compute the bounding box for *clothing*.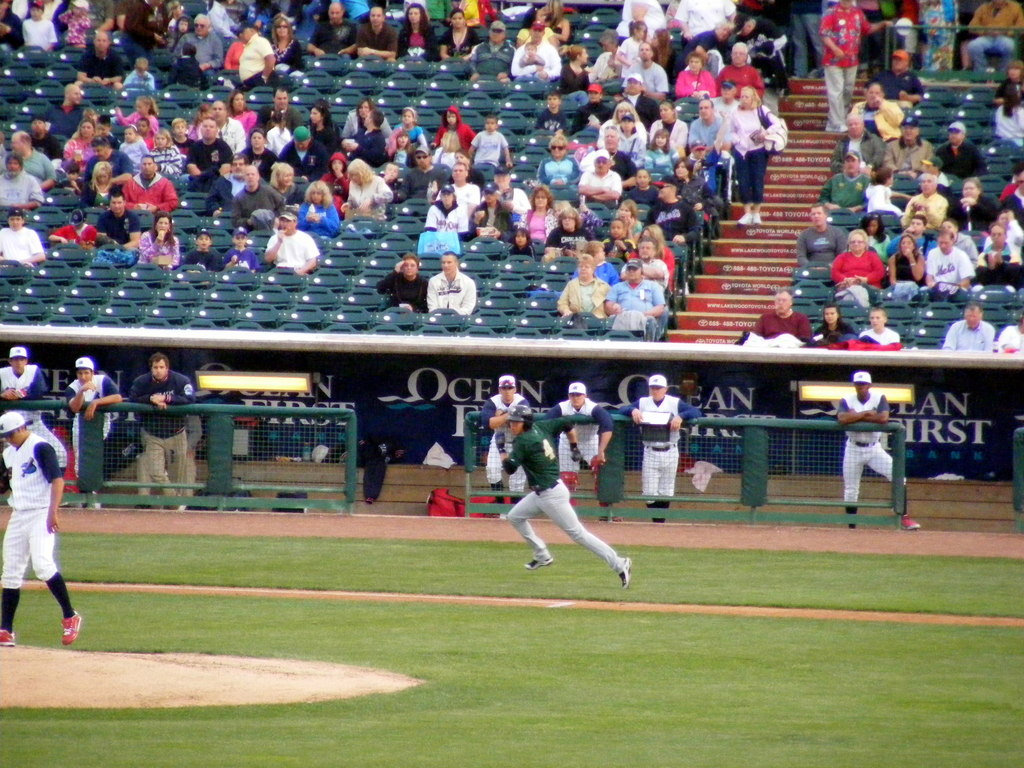
Rect(590, 45, 620, 104).
